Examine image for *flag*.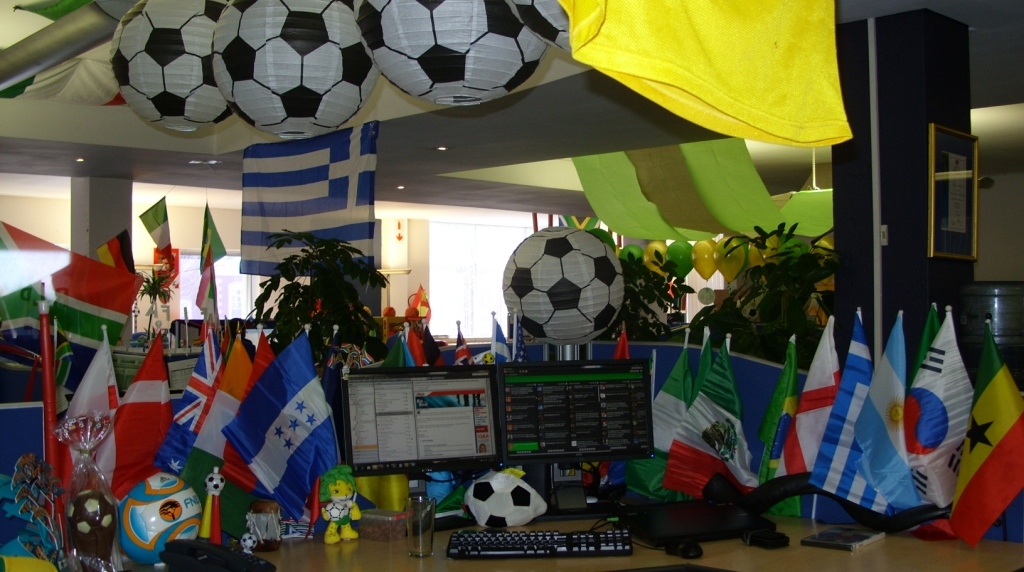
Examination result: (200,317,326,516).
